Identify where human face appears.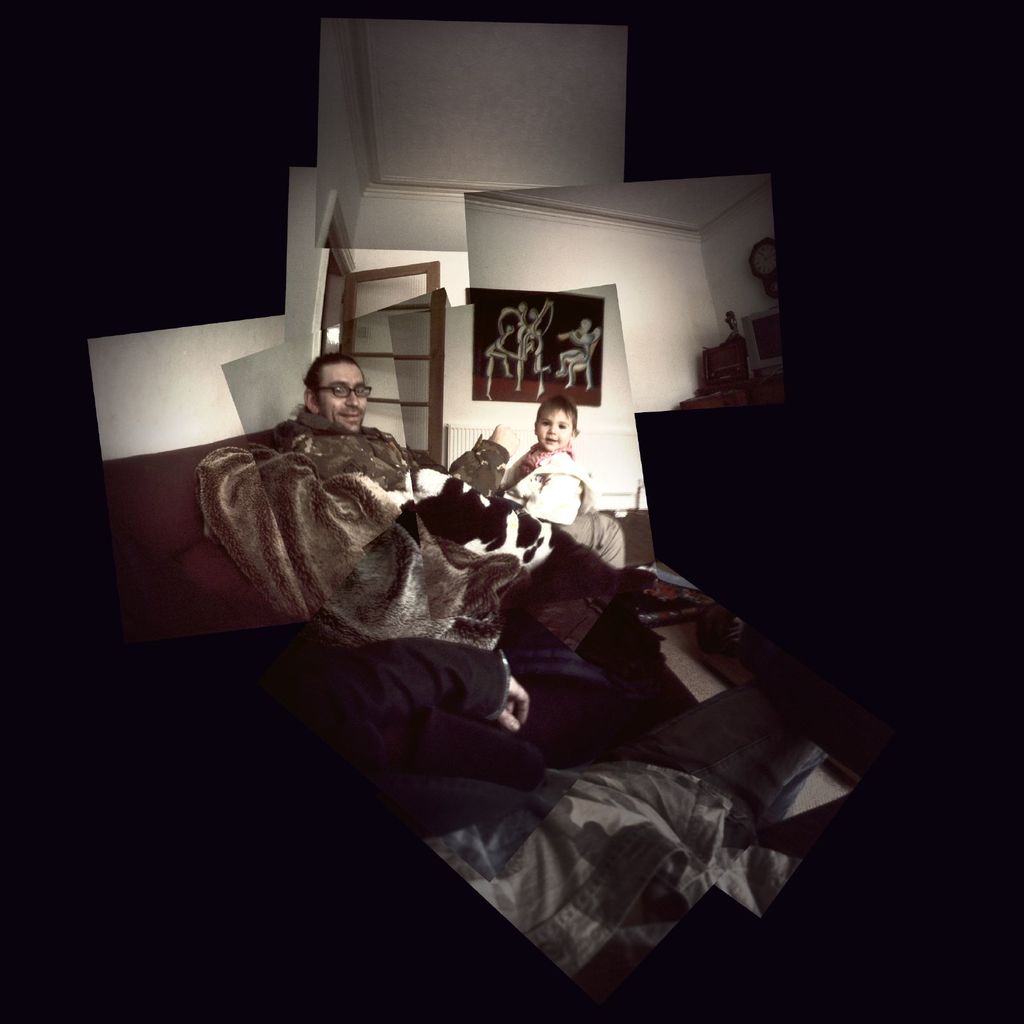
Appears at bbox(314, 363, 368, 435).
